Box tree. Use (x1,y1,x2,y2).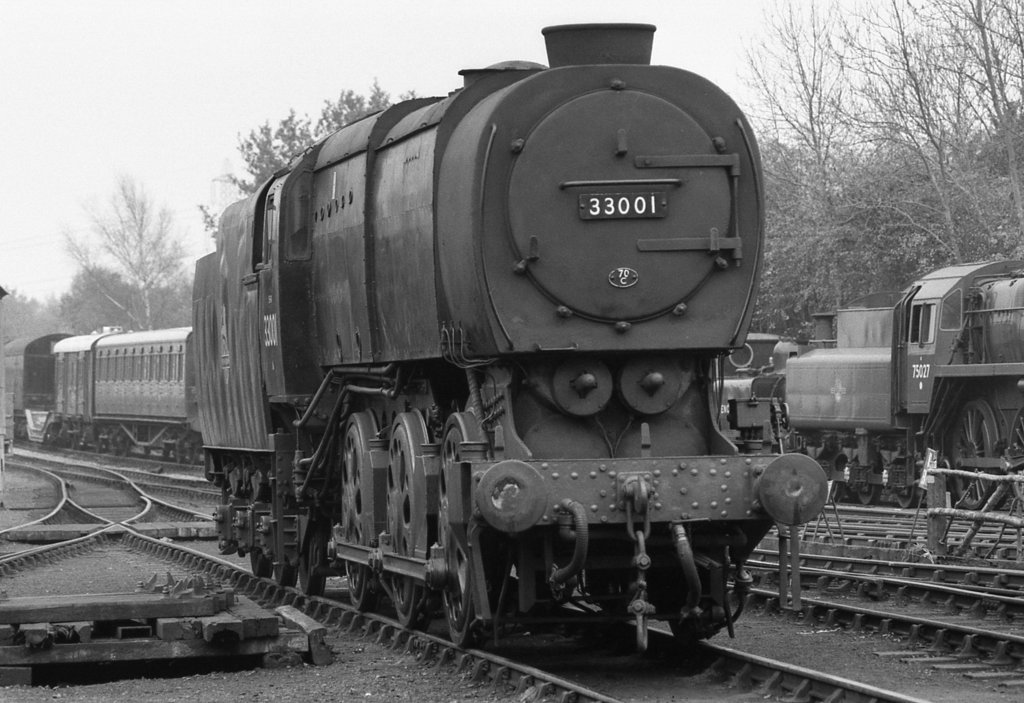
(207,65,421,215).
